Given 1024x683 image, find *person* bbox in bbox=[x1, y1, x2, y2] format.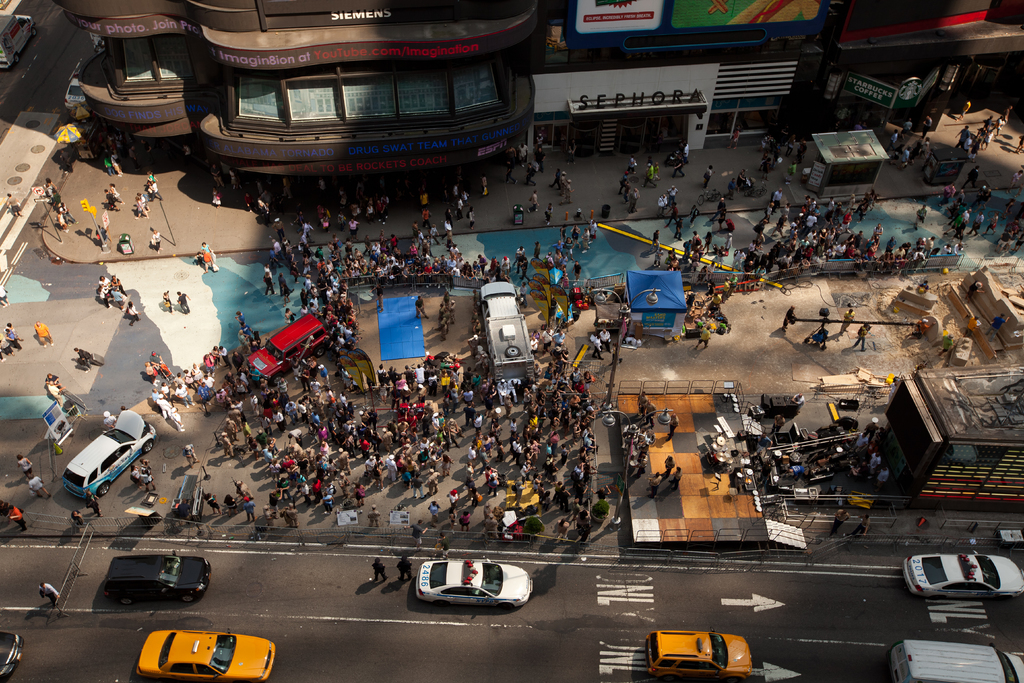
bbox=[0, 286, 8, 308].
